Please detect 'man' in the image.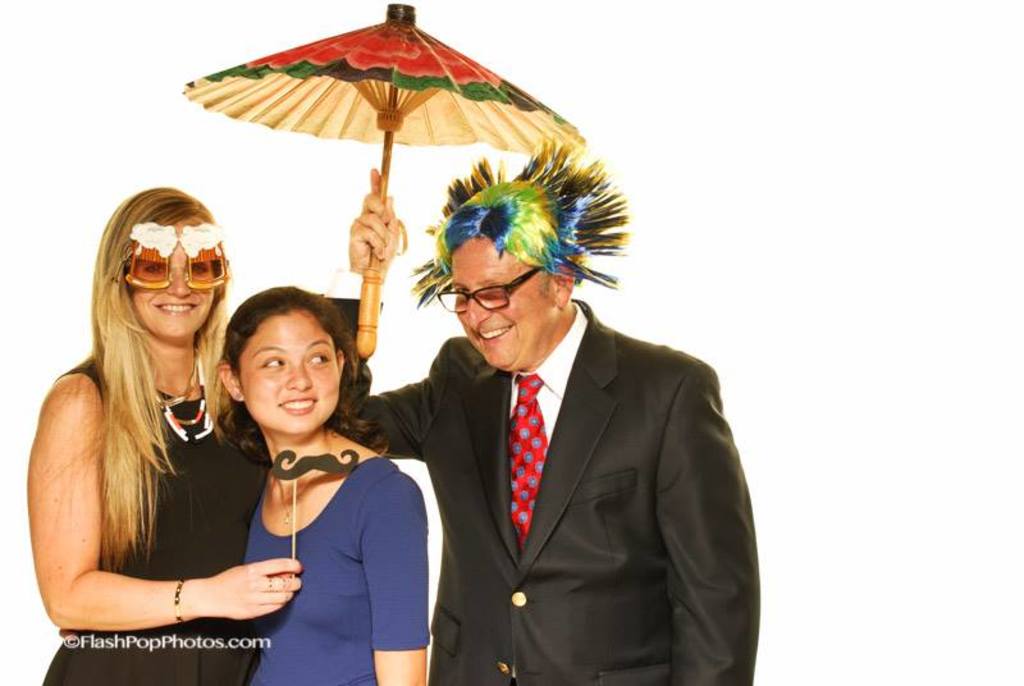
left=326, top=173, right=749, bottom=668.
